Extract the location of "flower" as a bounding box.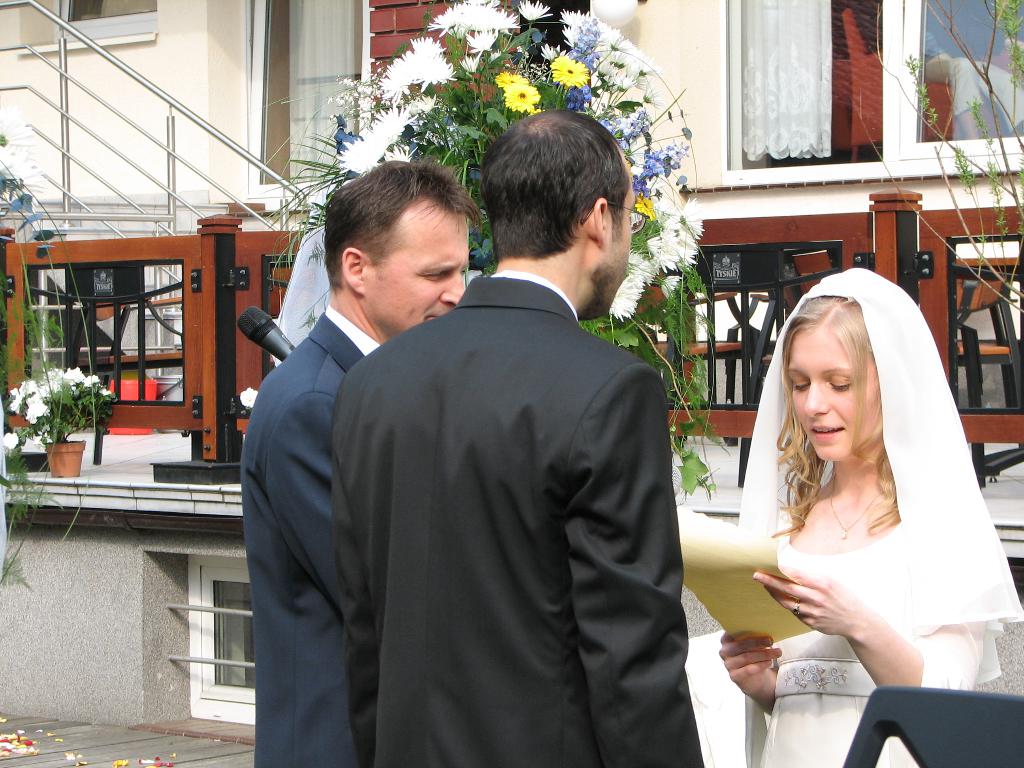
(655,274,684,304).
